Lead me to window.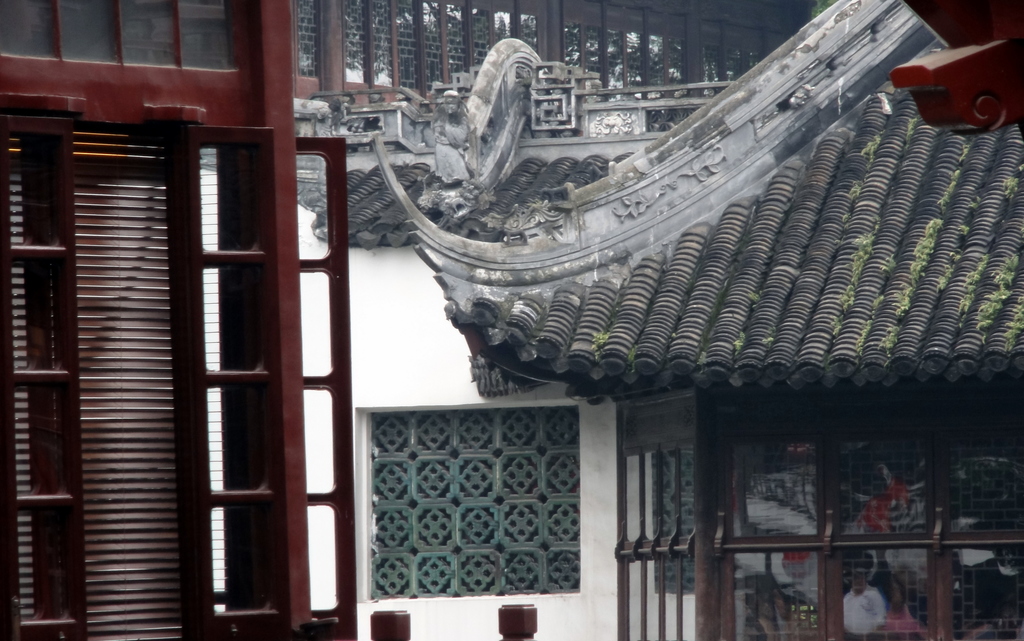
Lead to 361 405 579 592.
